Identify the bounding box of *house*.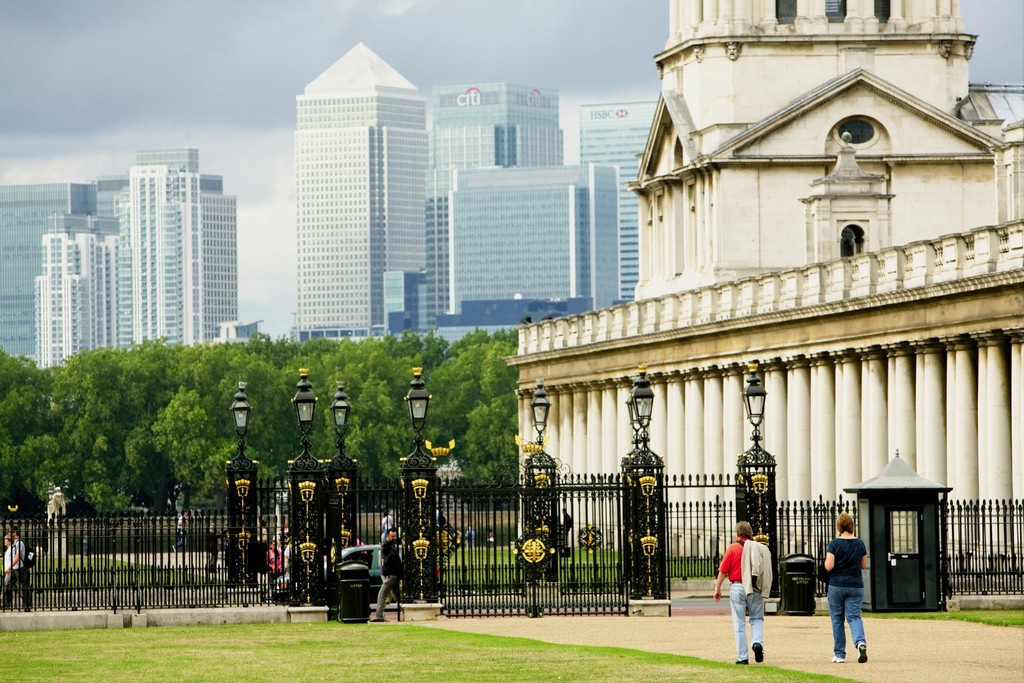
region(378, 260, 428, 343).
